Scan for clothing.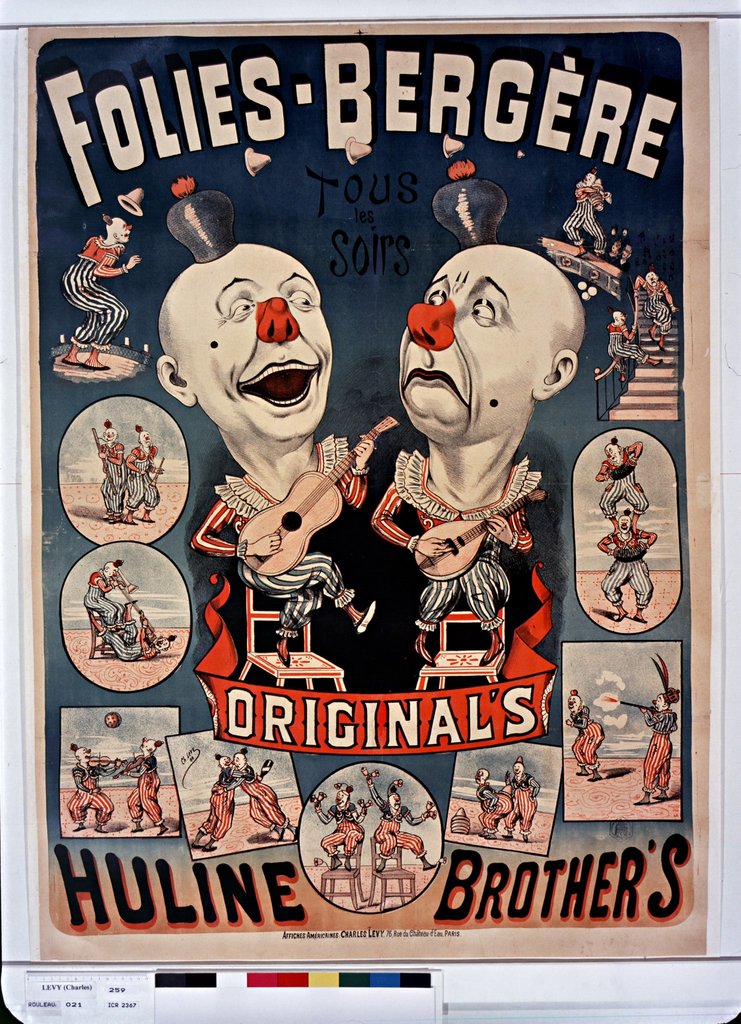
Scan result: 83/571/118/625.
